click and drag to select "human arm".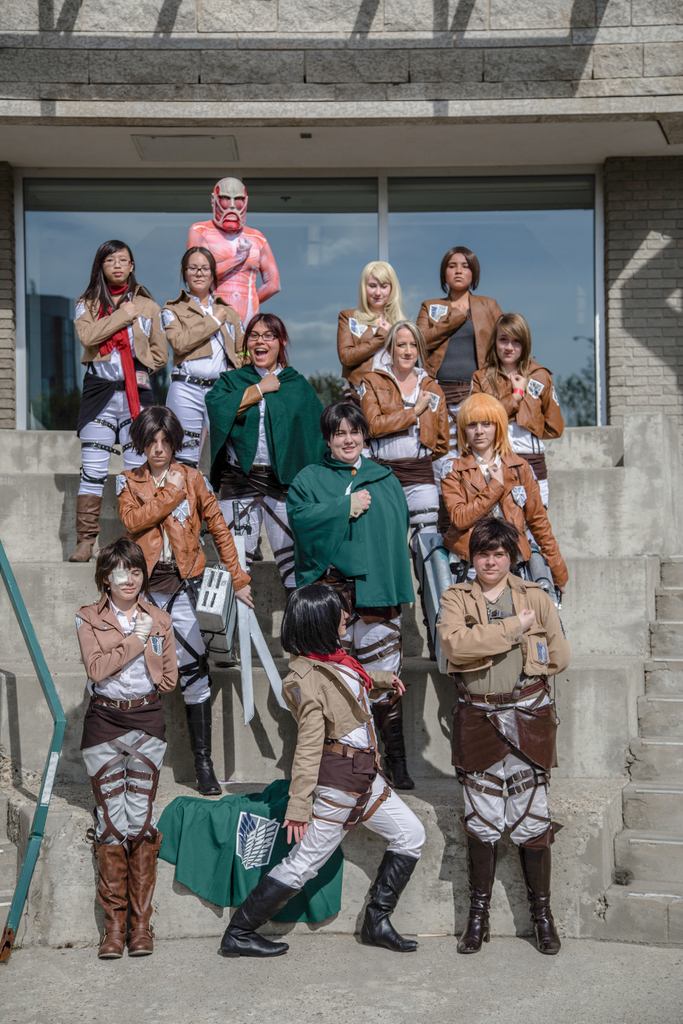
Selection: (x1=288, y1=470, x2=381, y2=544).
